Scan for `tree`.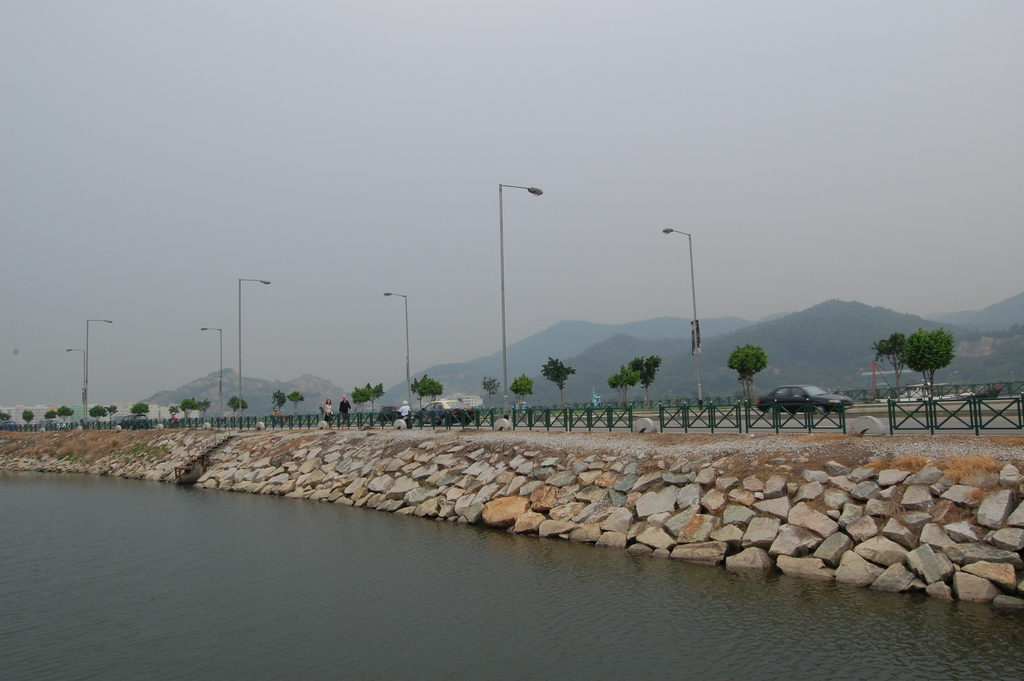
Scan result: select_region(58, 404, 70, 427).
